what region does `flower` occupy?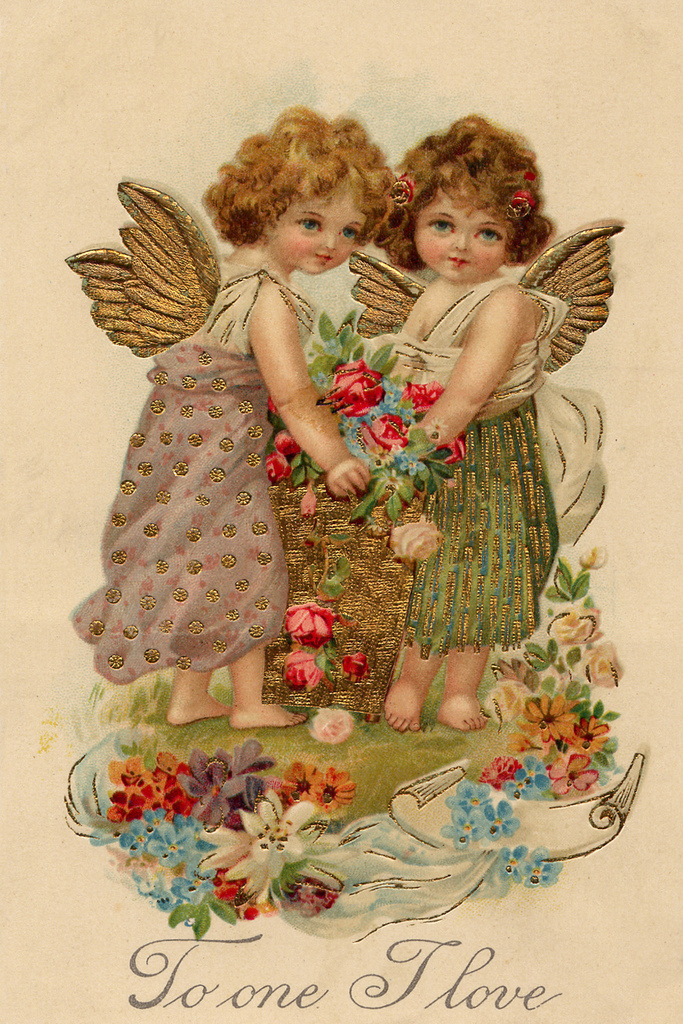
<bbox>427, 413, 446, 433</bbox>.
